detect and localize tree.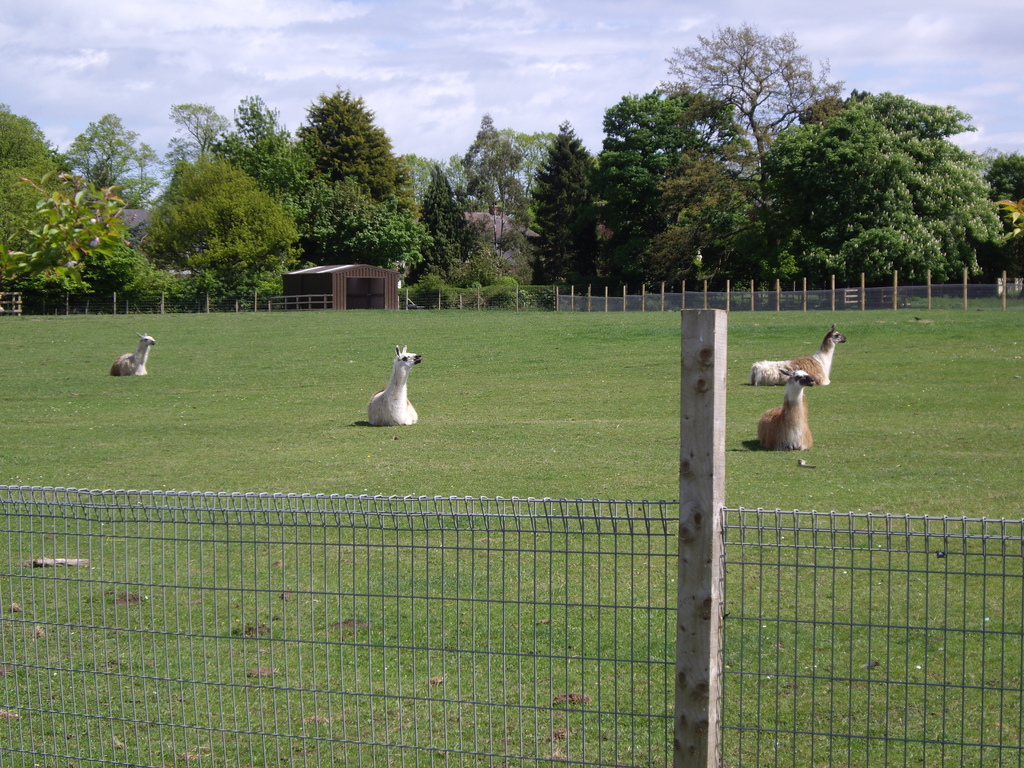
Localized at bbox=[62, 114, 161, 226].
